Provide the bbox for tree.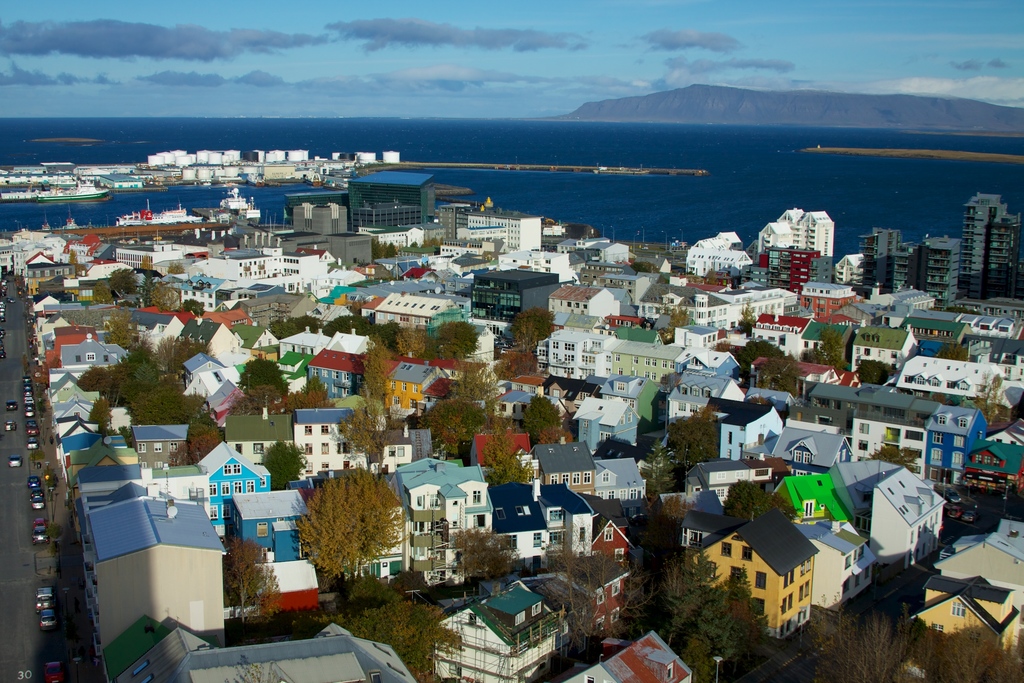
l=496, t=302, r=556, b=338.
